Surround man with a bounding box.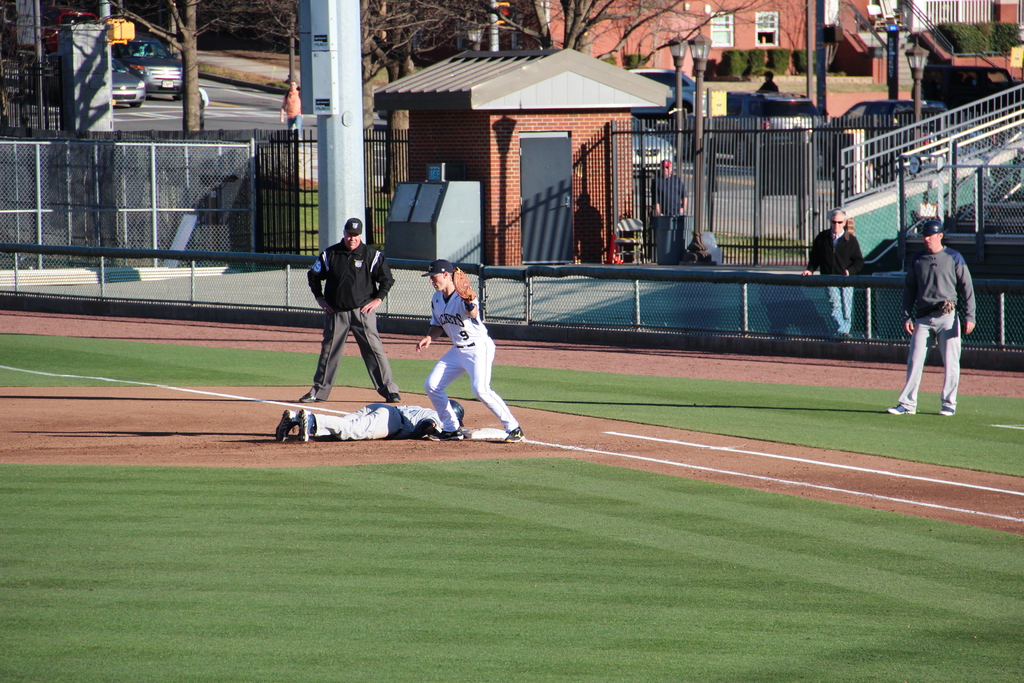
{"x1": 275, "y1": 398, "x2": 468, "y2": 444}.
